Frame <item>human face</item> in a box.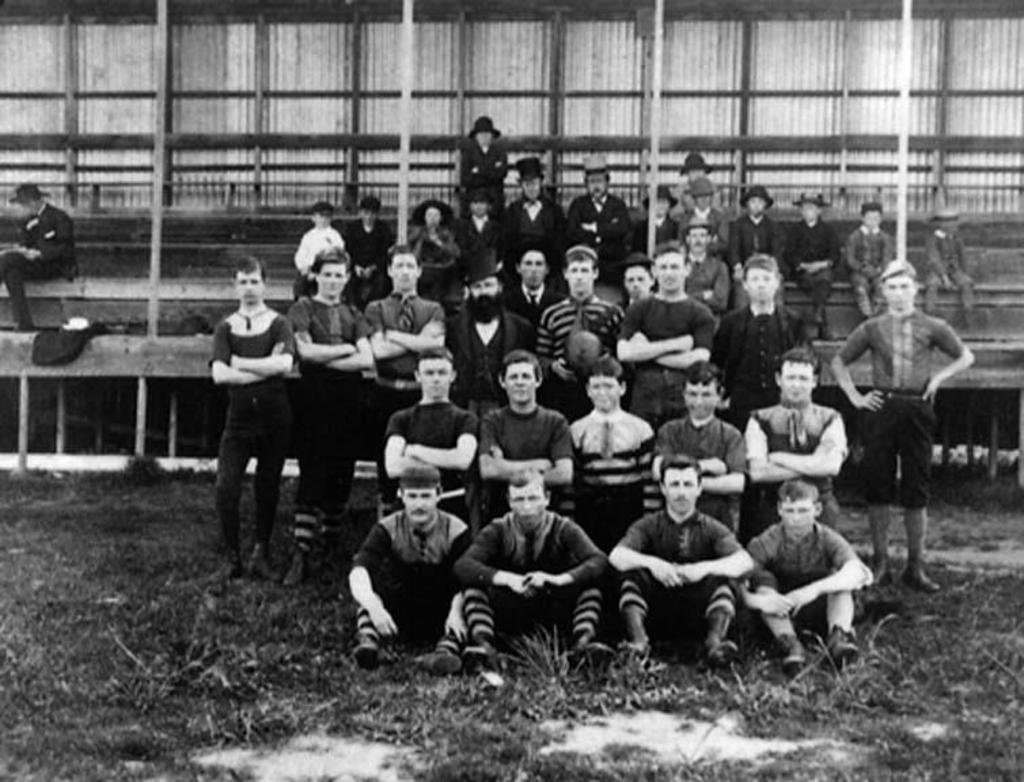
{"x1": 467, "y1": 190, "x2": 492, "y2": 217}.
